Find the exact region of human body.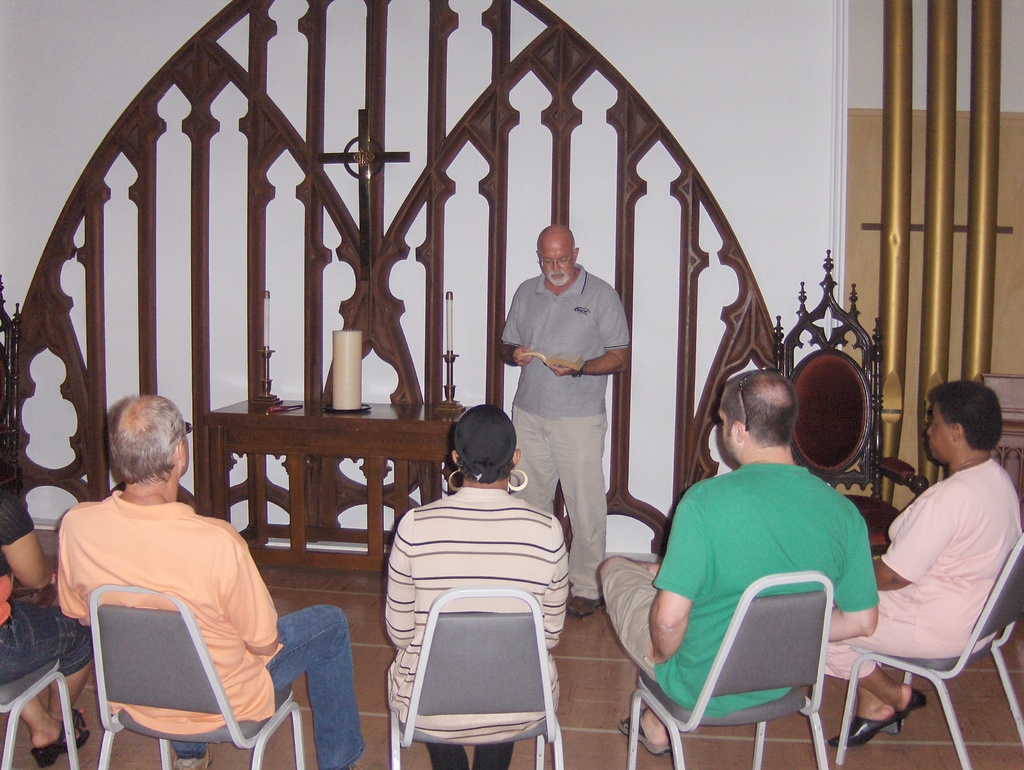
Exact region: (x1=497, y1=216, x2=646, y2=653).
